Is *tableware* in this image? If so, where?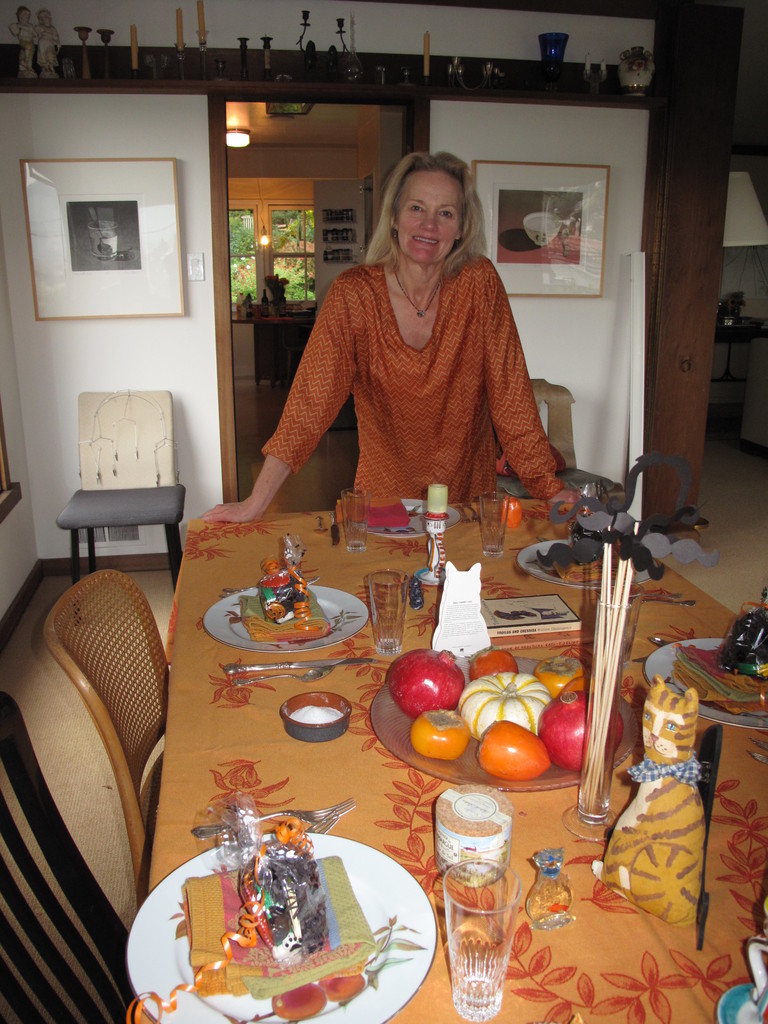
Yes, at detection(363, 569, 412, 655).
